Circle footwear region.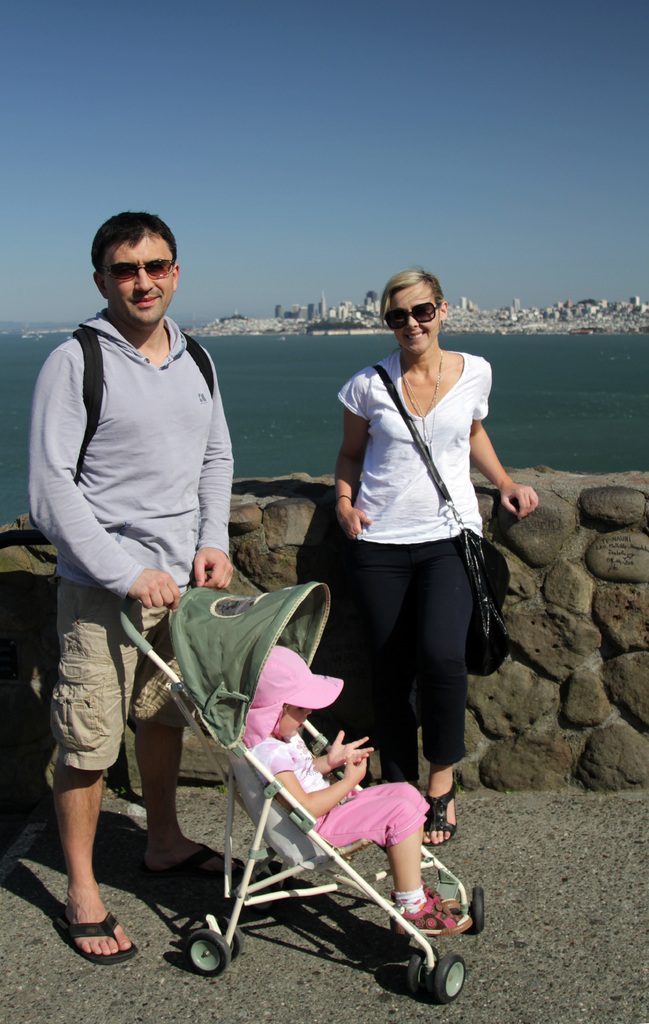
Region: 396:896:472:936.
